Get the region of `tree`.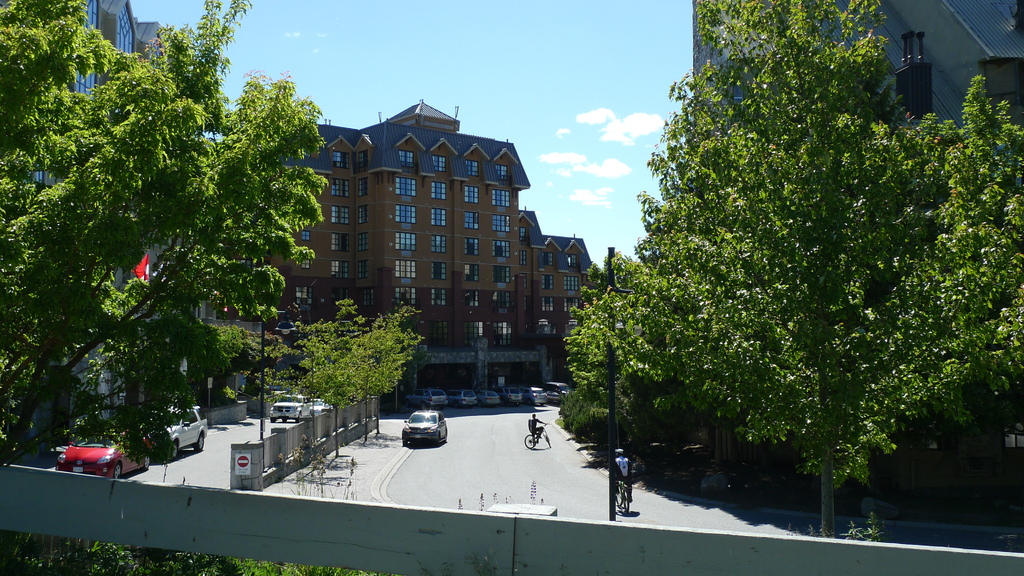
region(223, 314, 283, 402).
